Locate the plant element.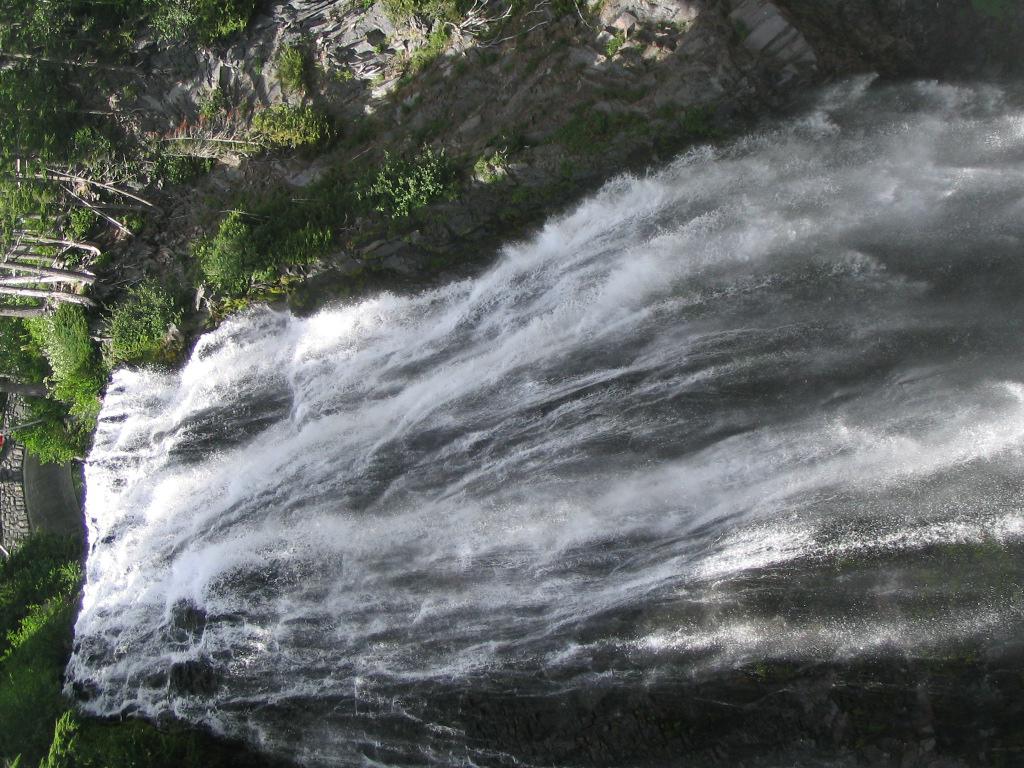
Element bbox: x1=67 y1=198 x2=104 y2=241.
